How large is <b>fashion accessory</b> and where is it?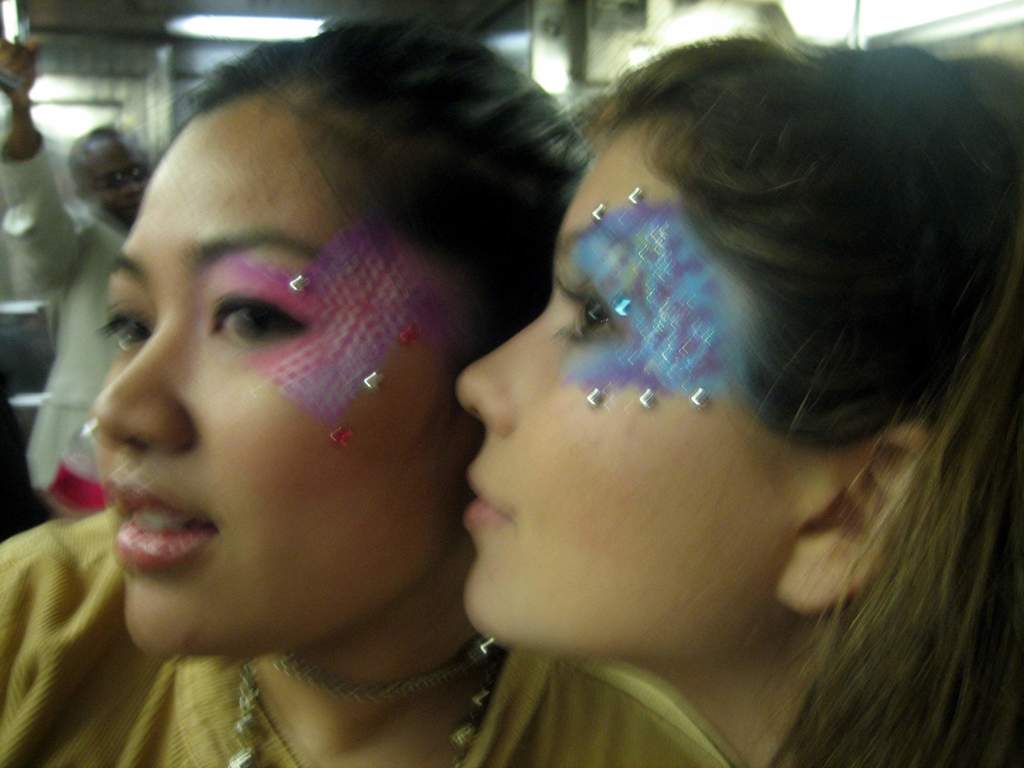
Bounding box: (left=624, top=181, right=644, bottom=204).
